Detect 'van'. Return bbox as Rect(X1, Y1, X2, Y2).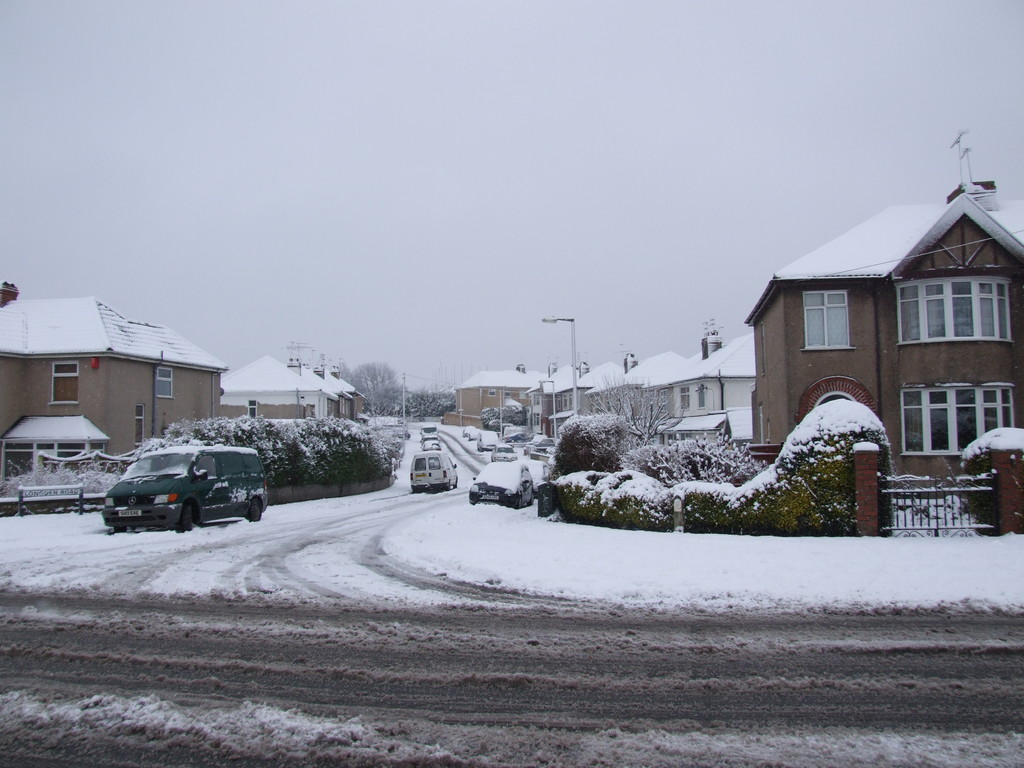
Rect(102, 444, 268, 532).
